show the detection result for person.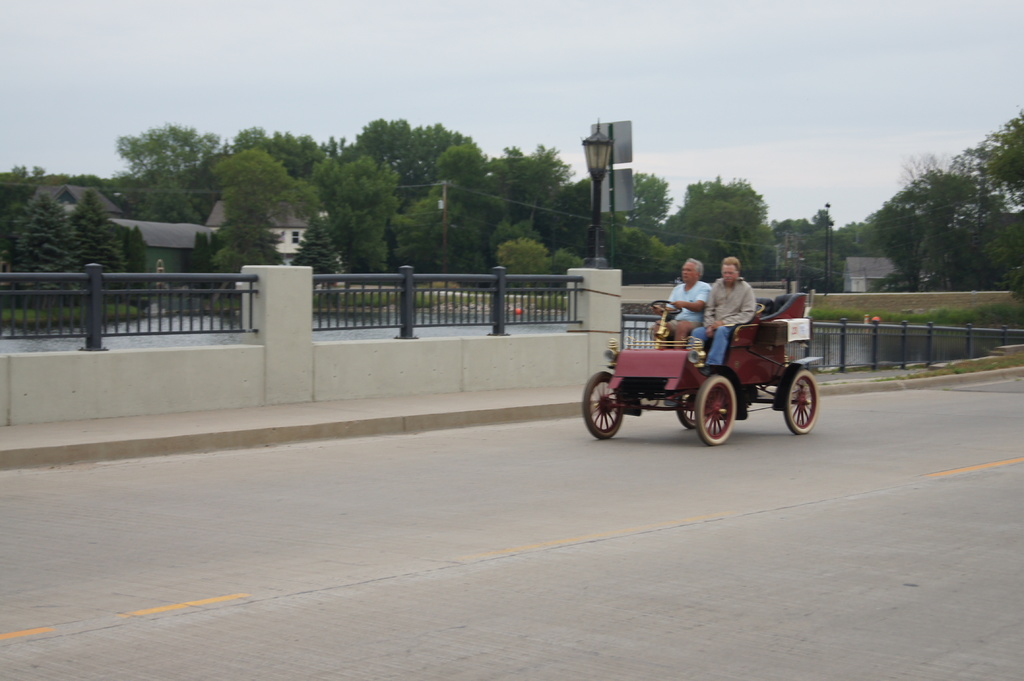
(x1=688, y1=251, x2=751, y2=376).
